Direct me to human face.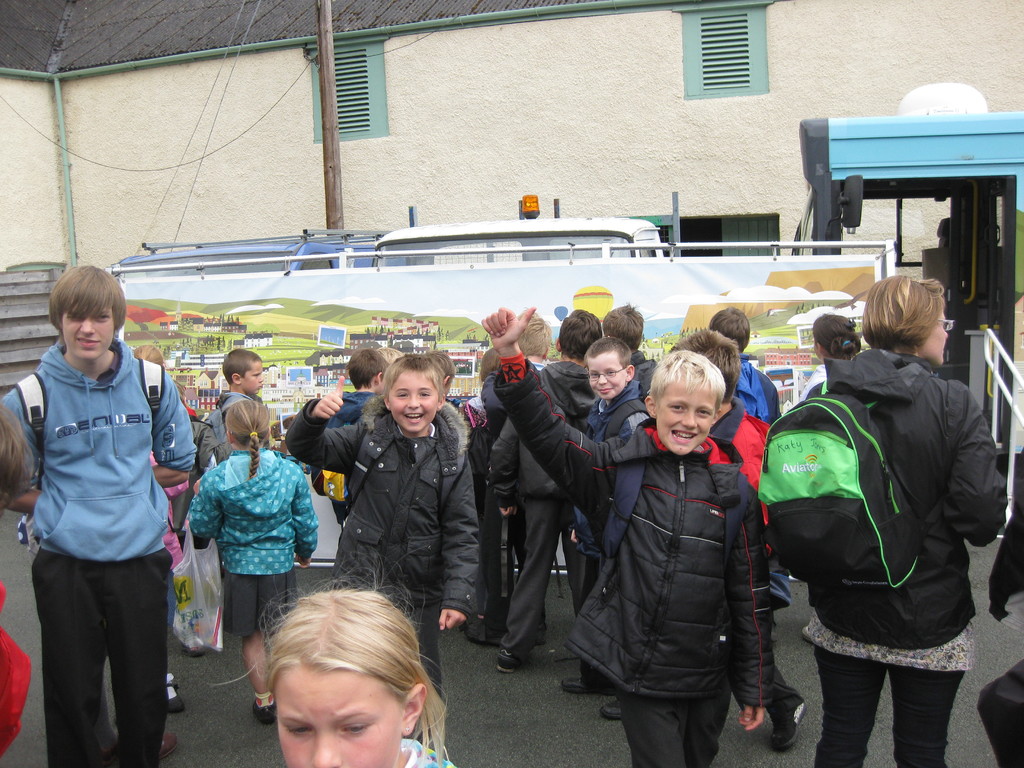
Direction: (924, 305, 948, 365).
